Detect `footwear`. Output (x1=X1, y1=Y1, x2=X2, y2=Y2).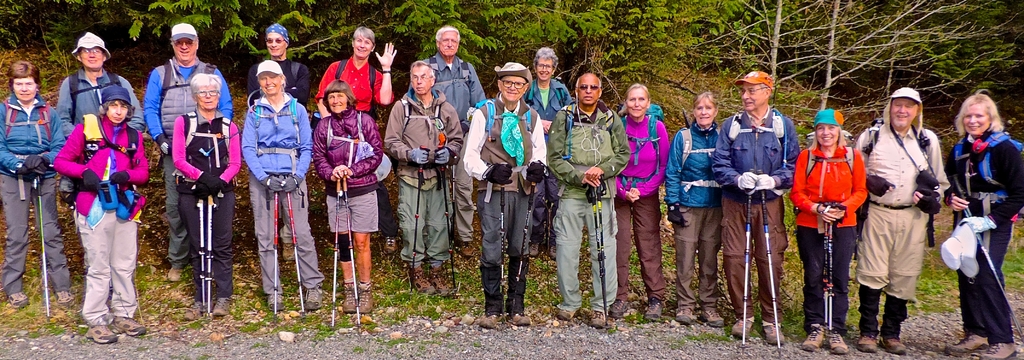
(x1=458, y1=240, x2=473, y2=257).
